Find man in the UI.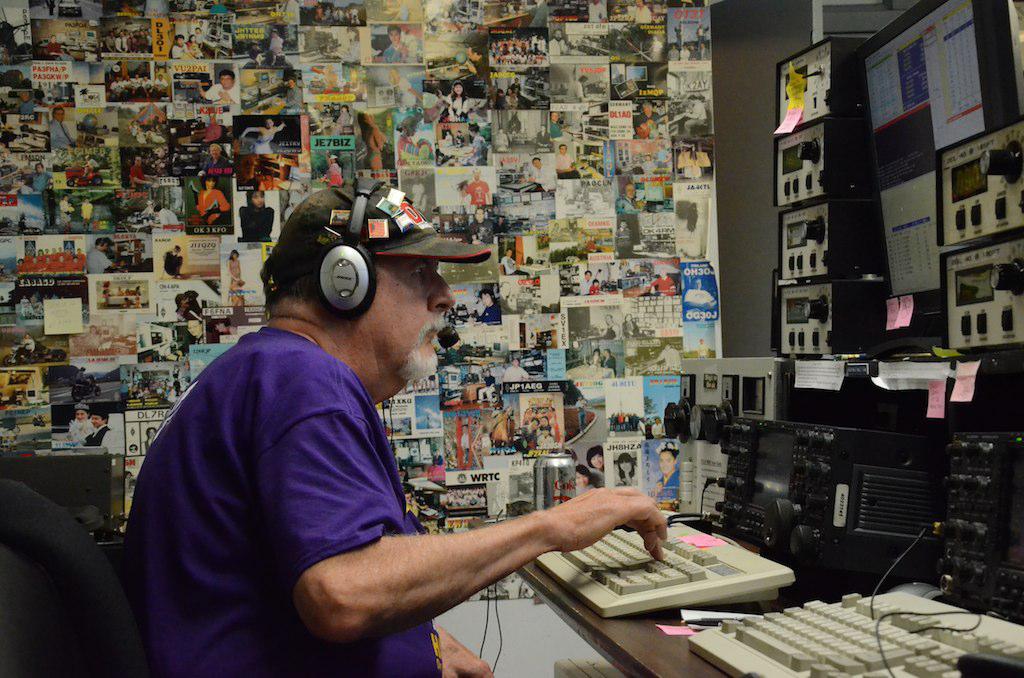
UI element at left=21, top=165, right=53, bottom=194.
